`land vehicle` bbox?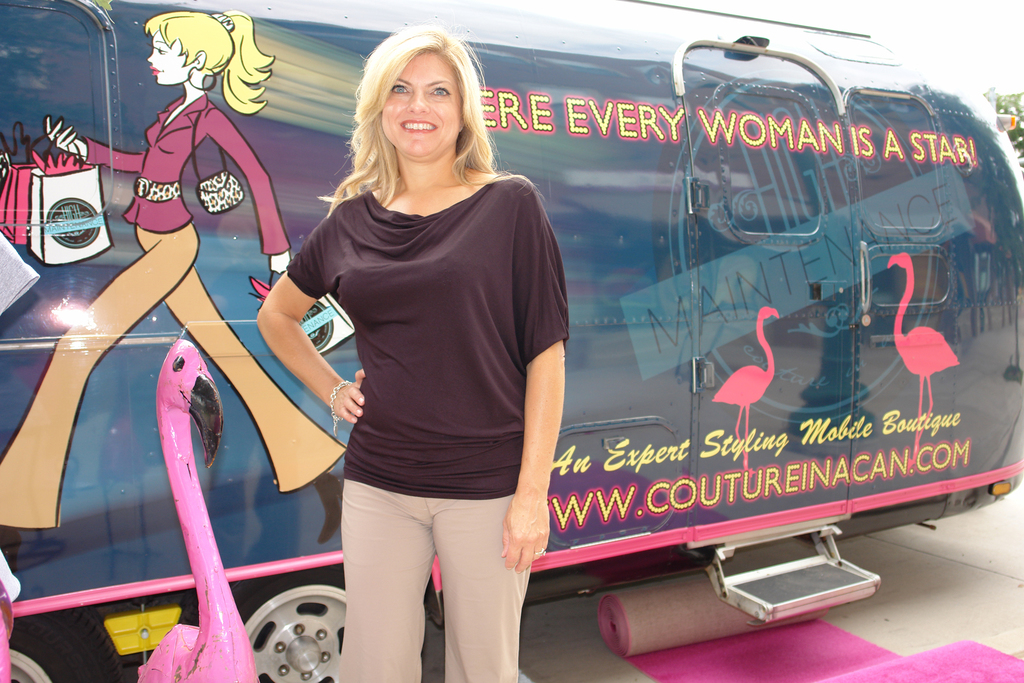
0/0/1014/682
